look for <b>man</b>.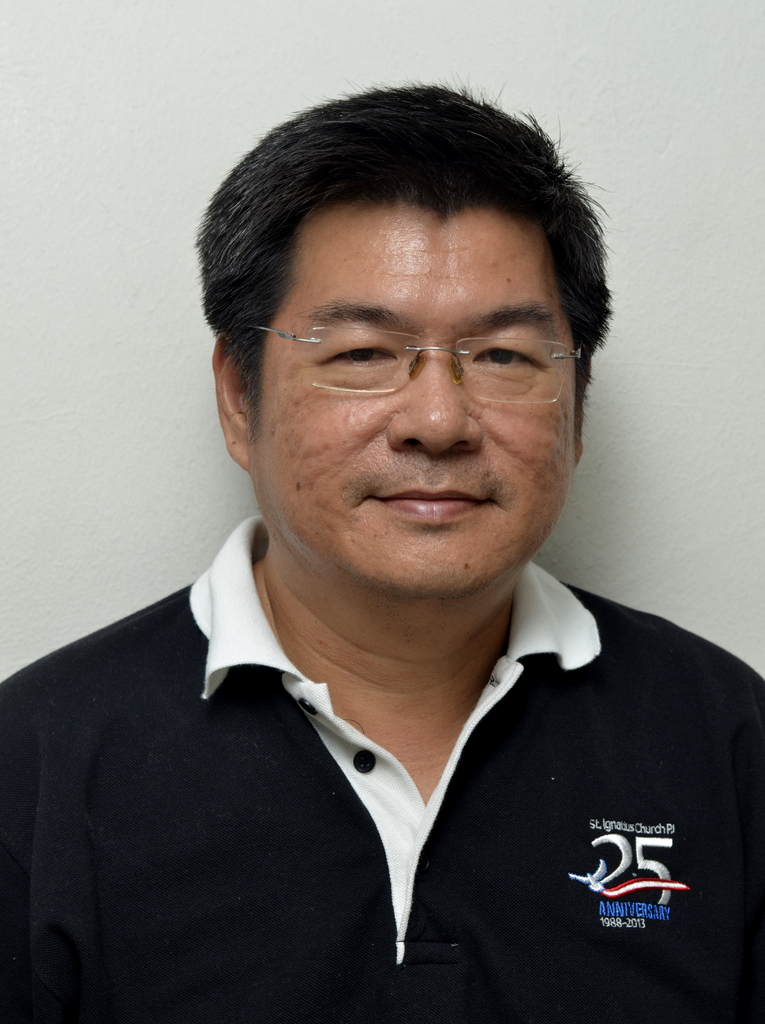
Found: 15:87:764:1012.
